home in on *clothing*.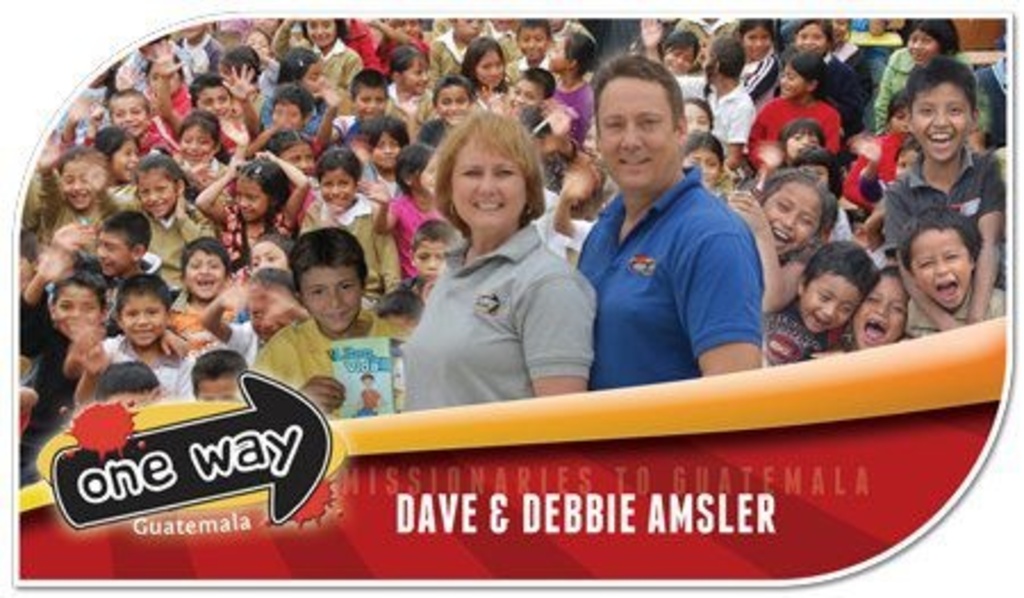
Homed in at <region>385, 180, 598, 400</region>.
